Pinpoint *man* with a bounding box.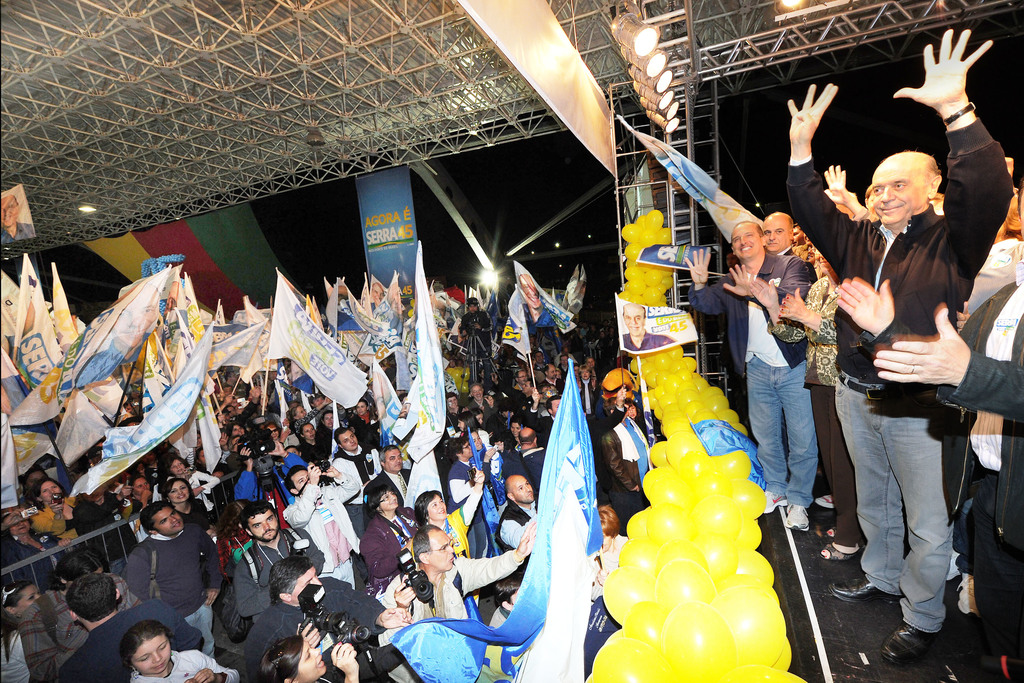
[x1=582, y1=383, x2=637, y2=522].
